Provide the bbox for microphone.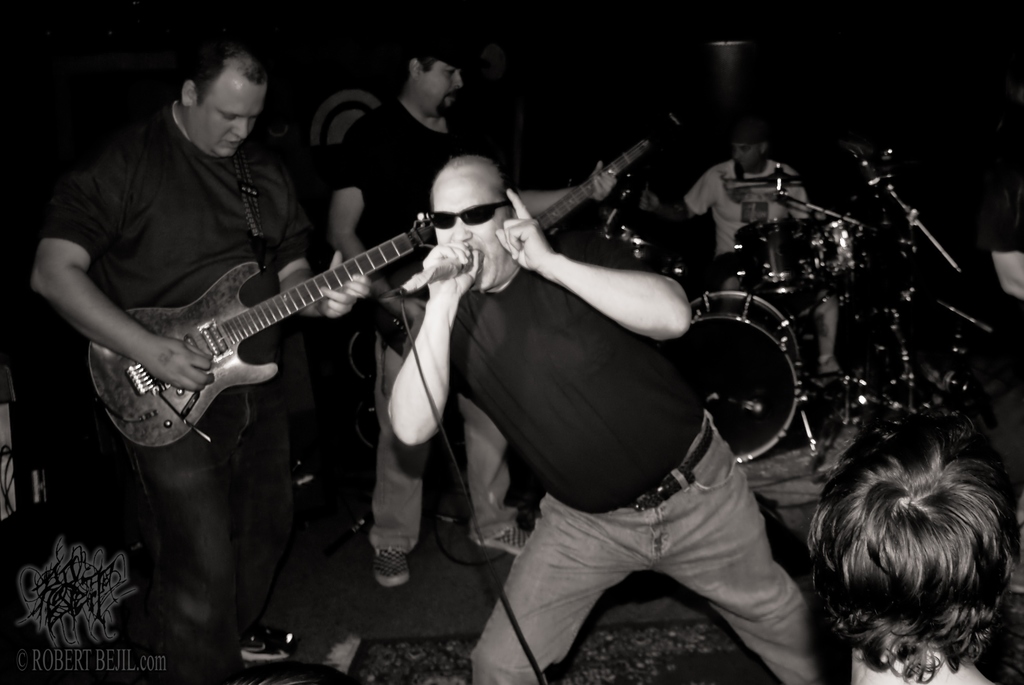
detection(395, 248, 474, 295).
